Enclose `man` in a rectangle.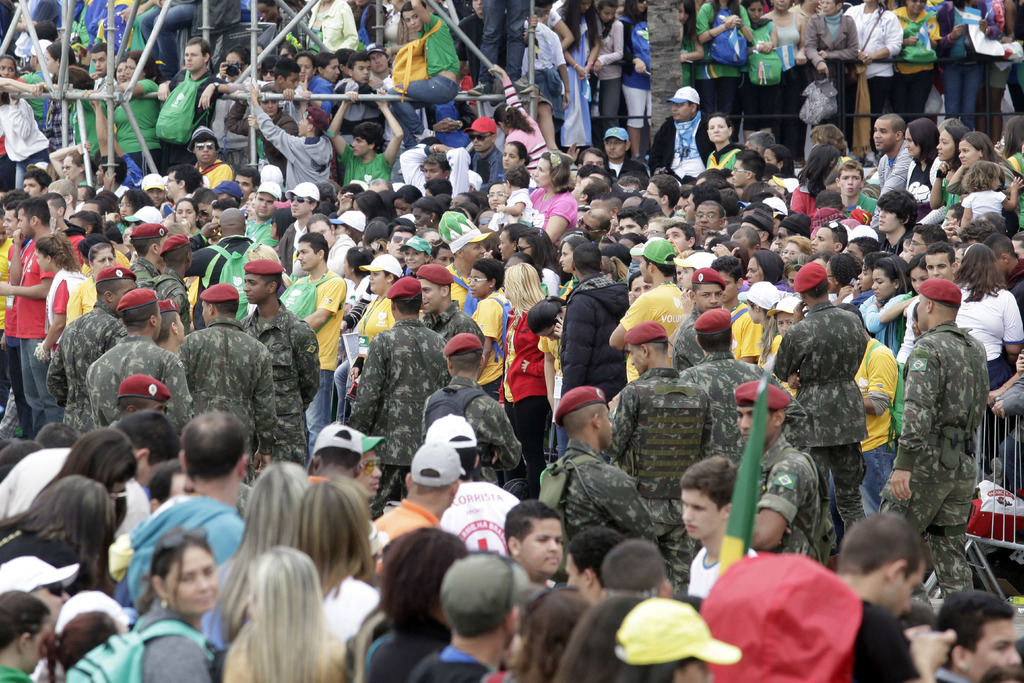
<bbox>468, 0, 528, 103</bbox>.
